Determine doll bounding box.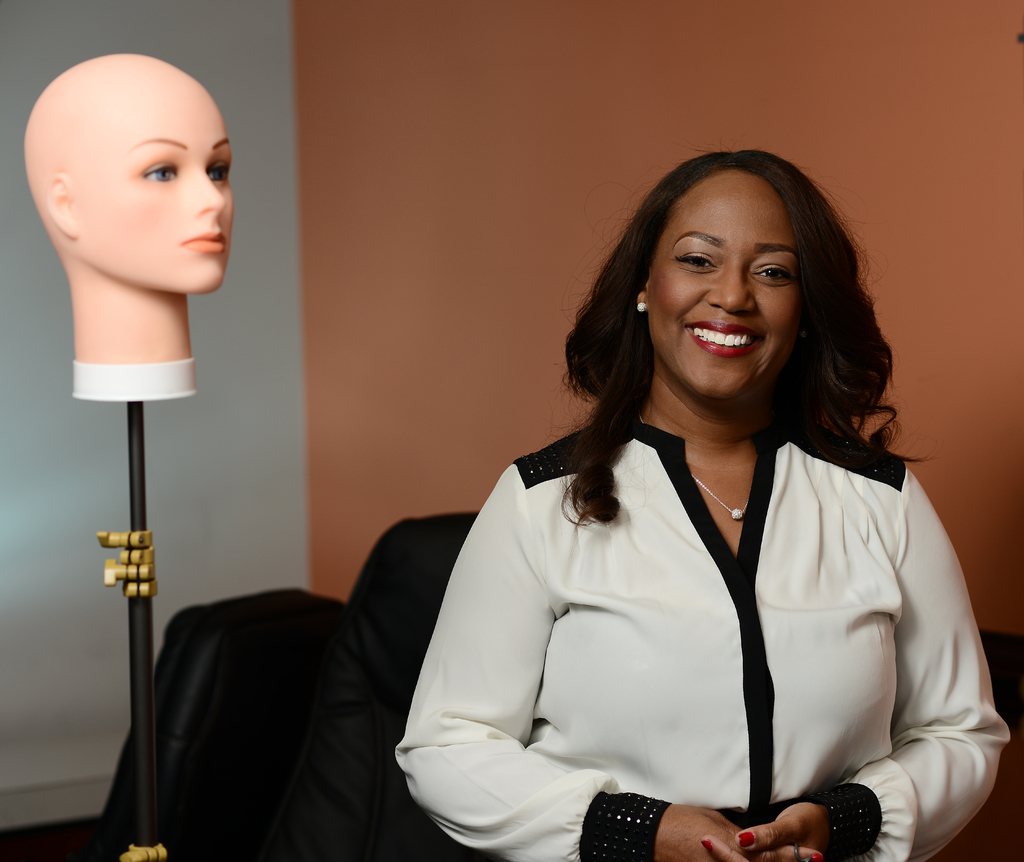
Determined: BBox(25, 52, 230, 405).
